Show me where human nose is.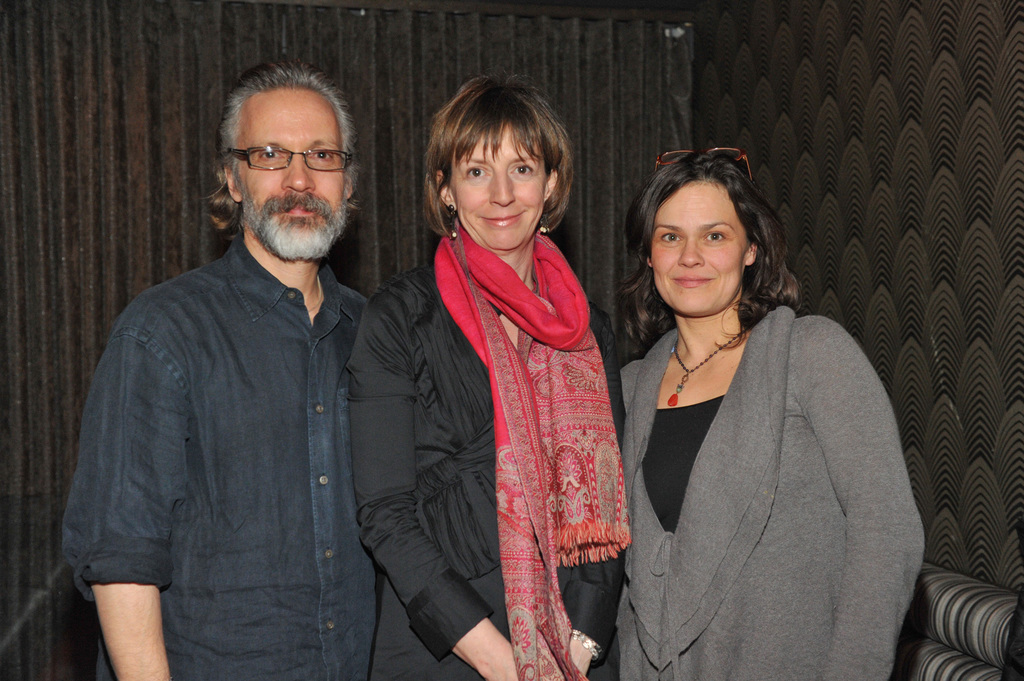
human nose is at 282/157/313/198.
